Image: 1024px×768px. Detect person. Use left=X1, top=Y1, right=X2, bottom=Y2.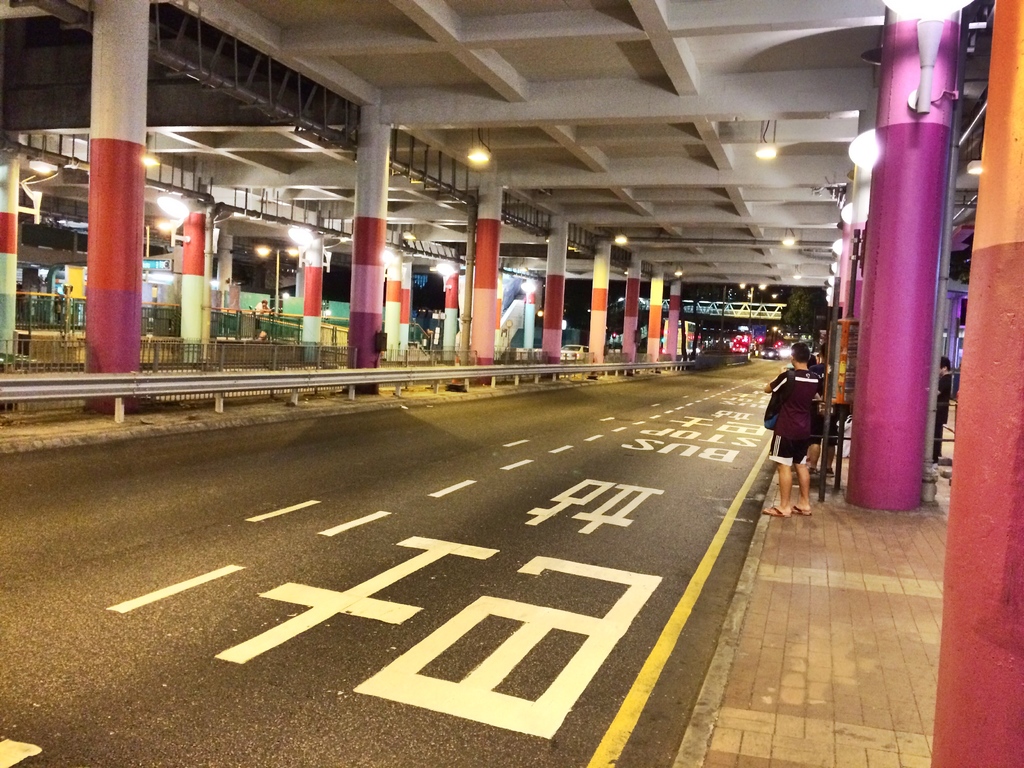
left=769, top=339, right=838, bottom=529.
